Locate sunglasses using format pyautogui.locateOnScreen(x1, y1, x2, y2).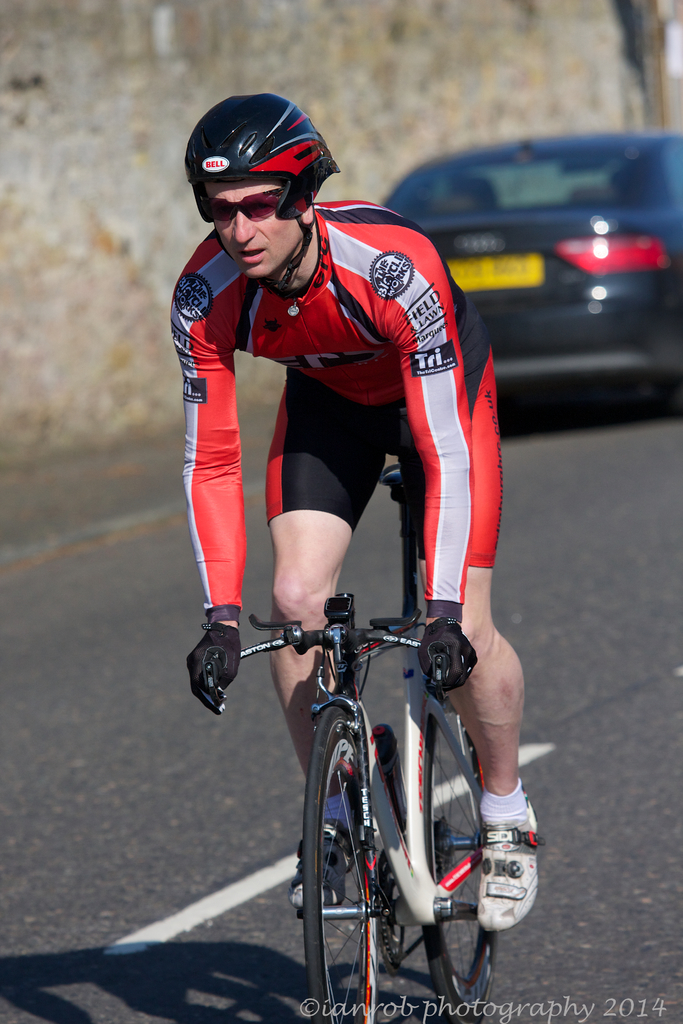
pyautogui.locateOnScreen(203, 183, 282, 223).
